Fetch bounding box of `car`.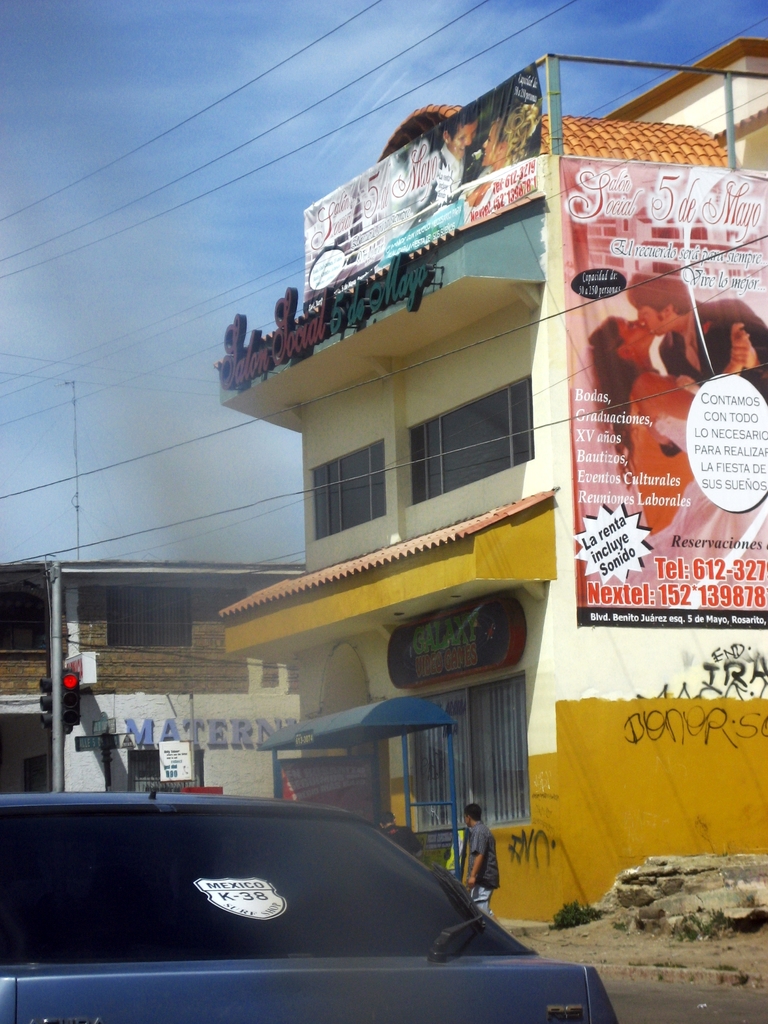
Bbox: l=0, t=781, r=620, b=1023.
